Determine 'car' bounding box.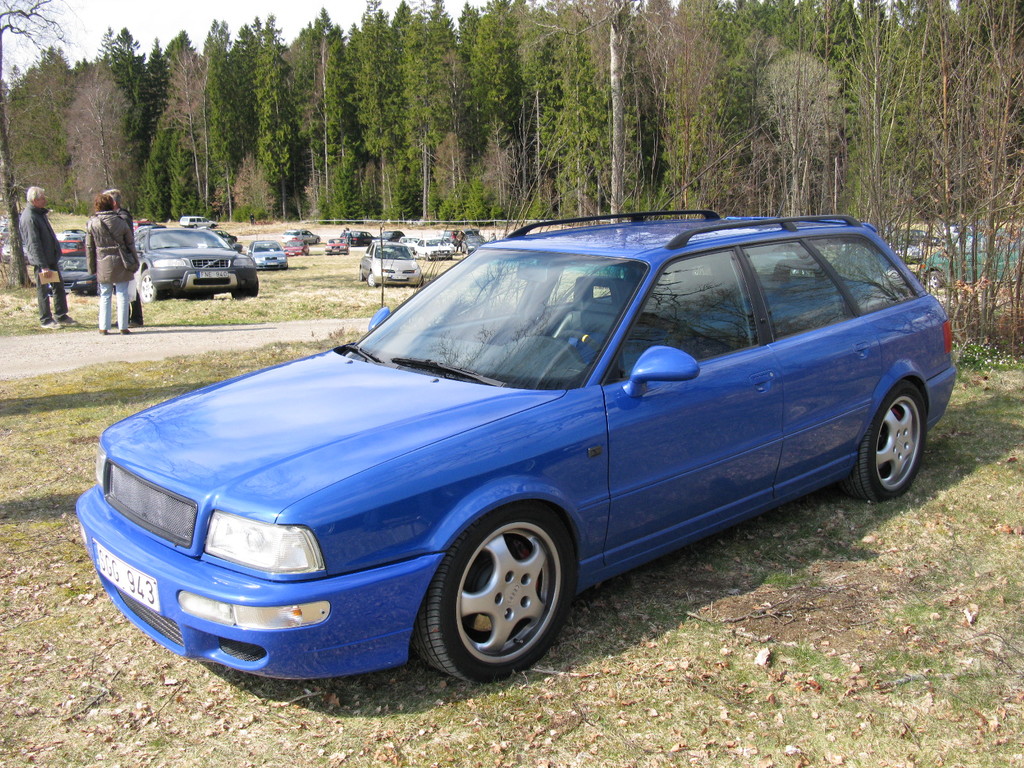
Determined: <bbox>890, 241, 922, 260</bbox>.
